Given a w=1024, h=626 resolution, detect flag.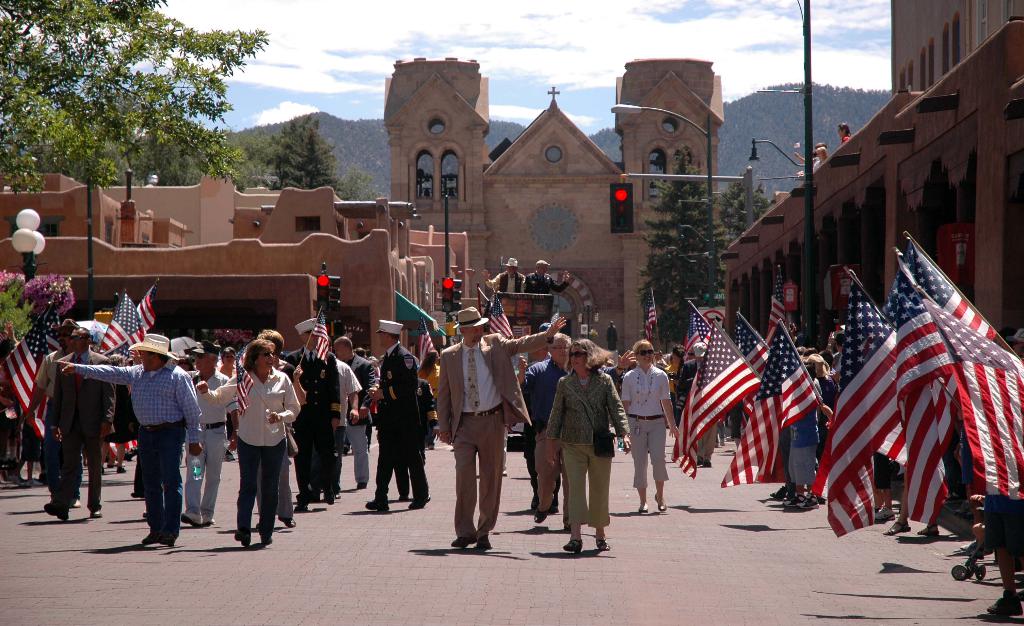
BBox(925, 296, 1023, 501).
